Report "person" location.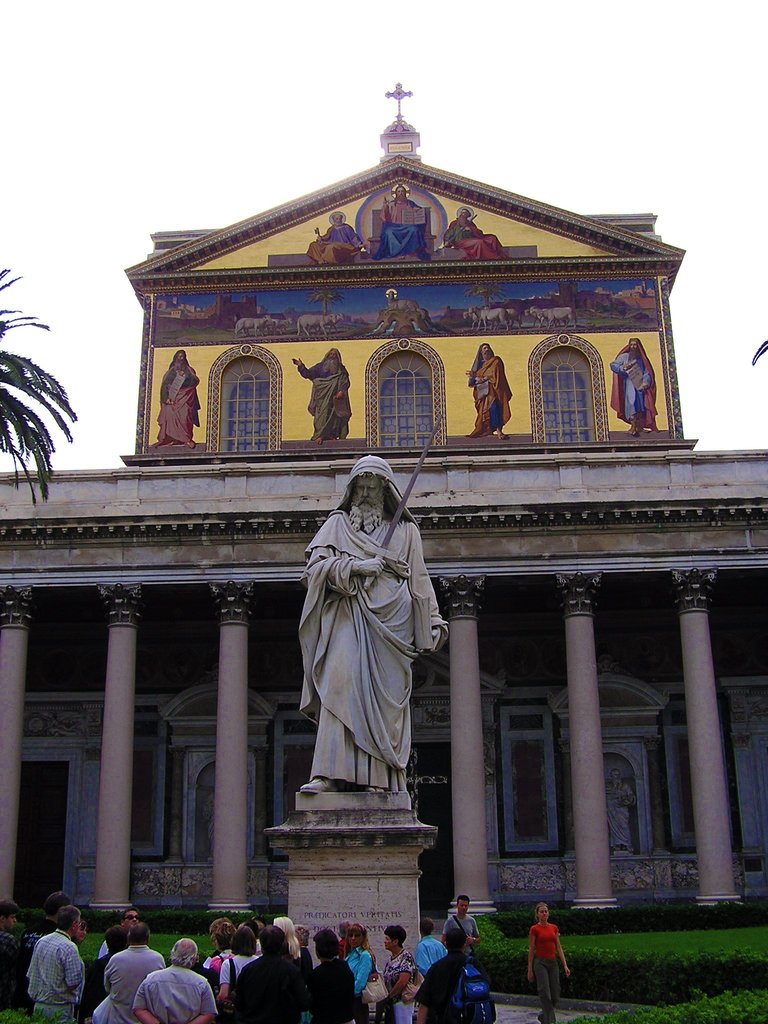
Report: 381/924/415/1023.
